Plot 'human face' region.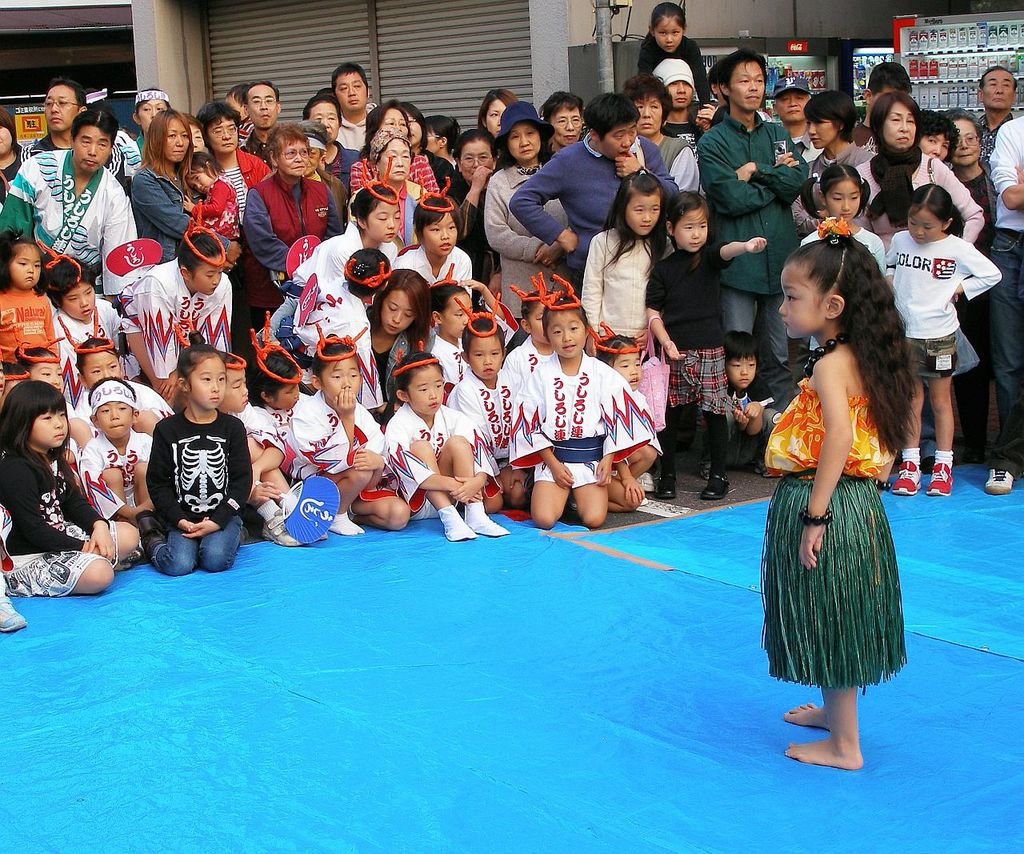
Plotted at detection(45, 82, 78, 130).
